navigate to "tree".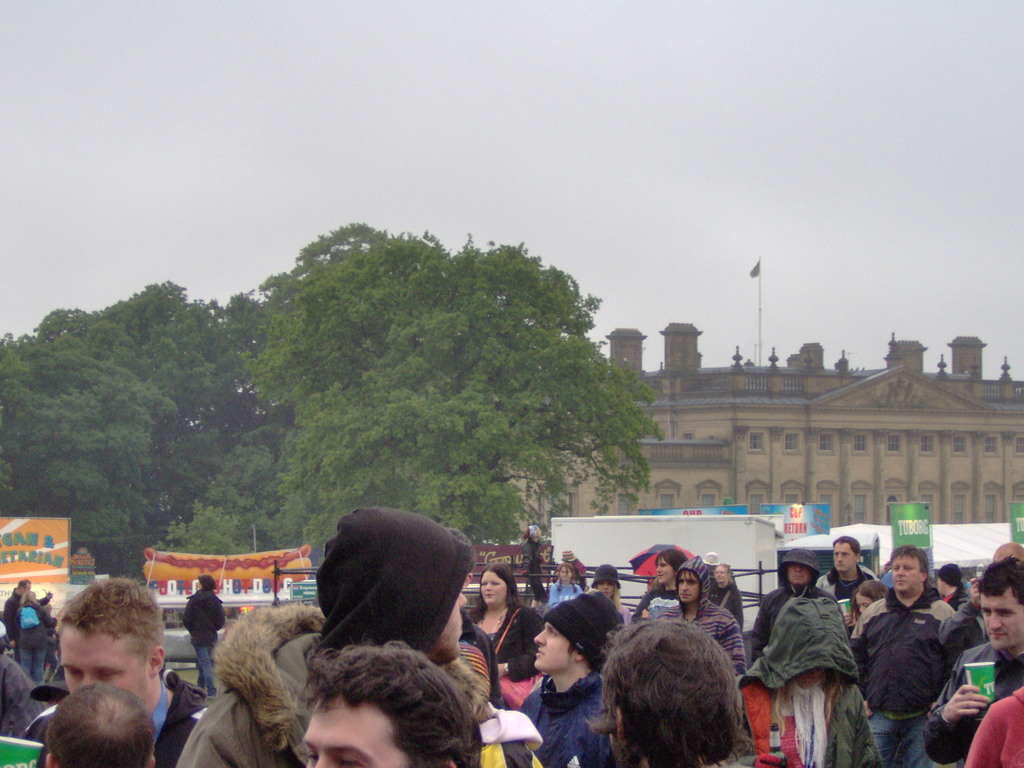
Navigation target: (left=241, top=232, right=667, bottom=543).
